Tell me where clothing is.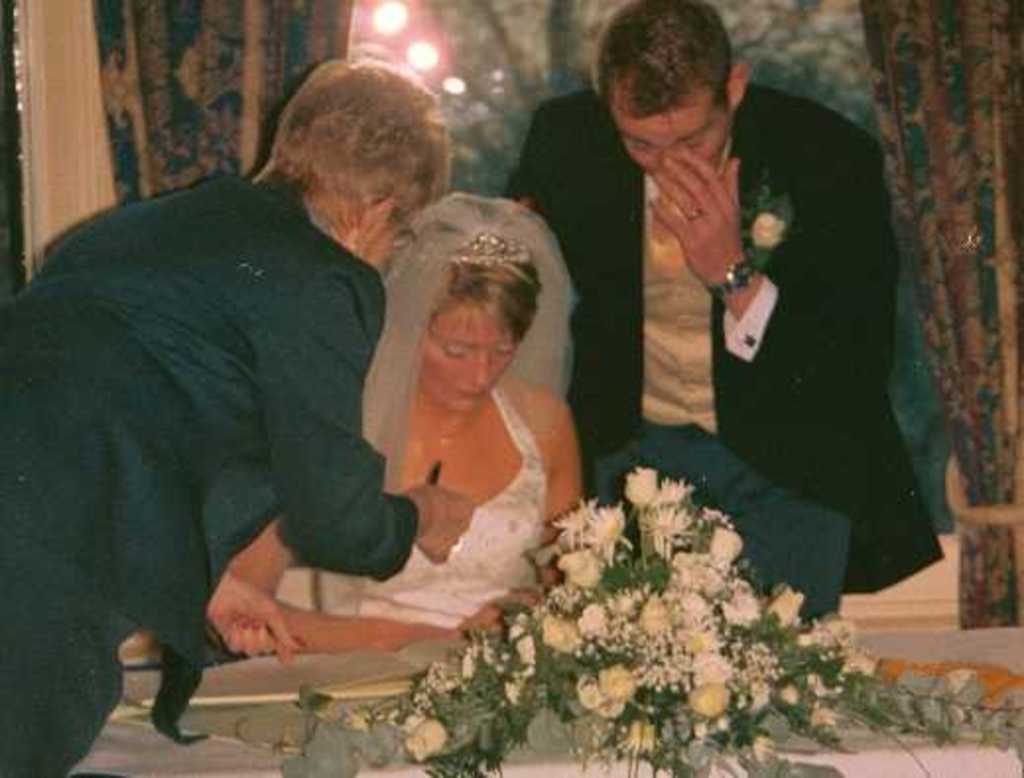
clothing is at bbox=[504, 79, 943, 624].
